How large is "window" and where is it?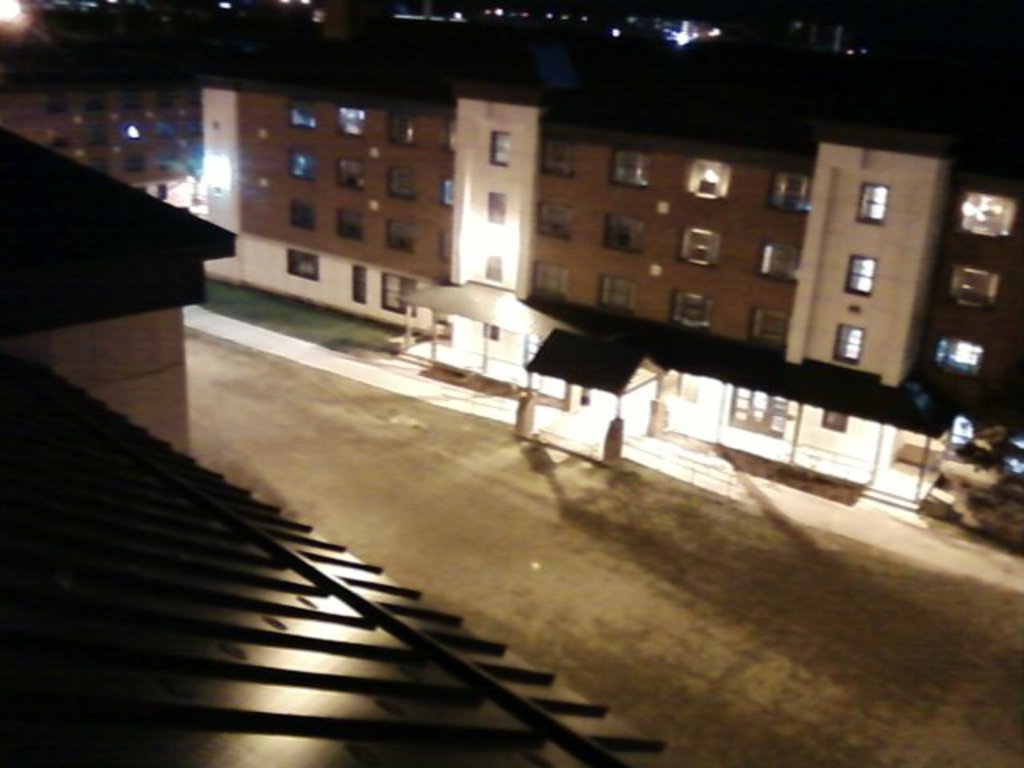
Bounding box: (left=442, top=232, right=453, bottom=259).
